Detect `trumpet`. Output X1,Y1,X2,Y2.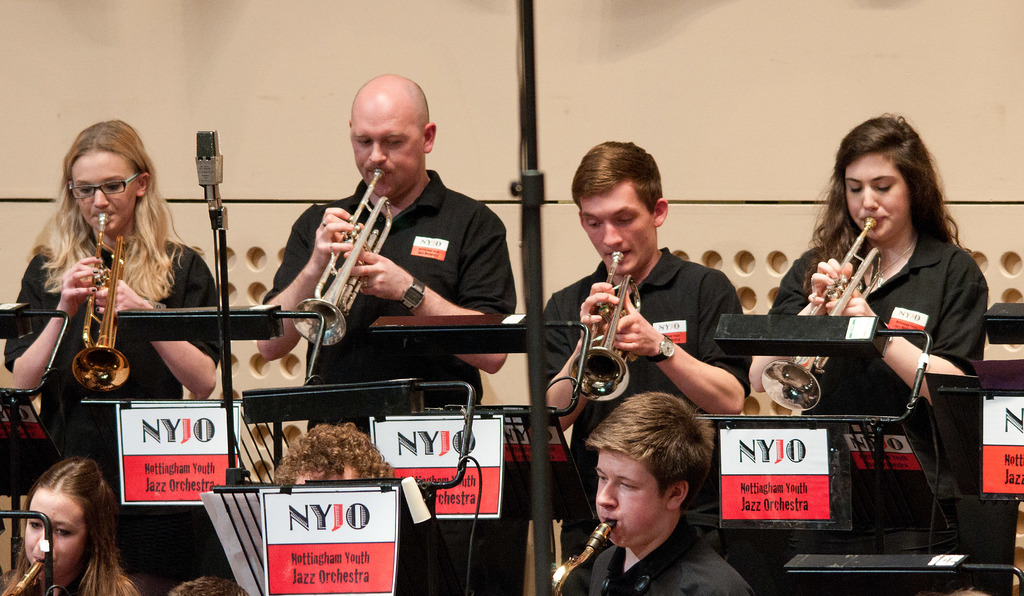
570,250,644,401.
